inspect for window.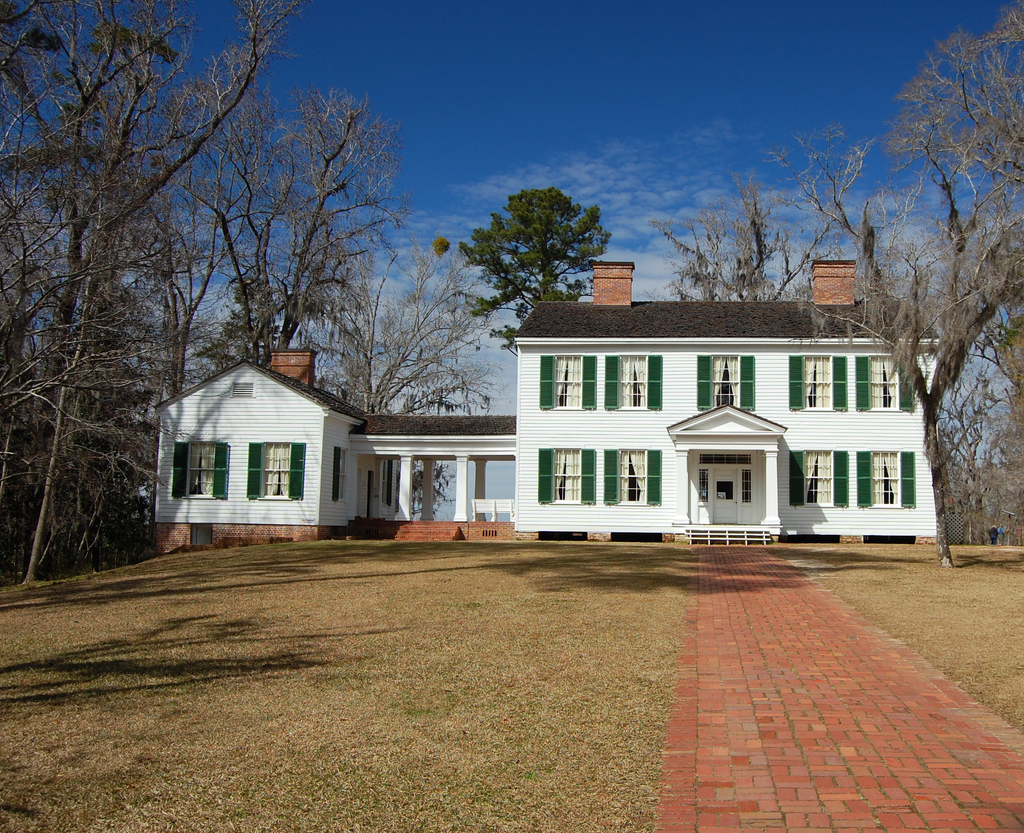
Inspection: 172/437/228/502.
